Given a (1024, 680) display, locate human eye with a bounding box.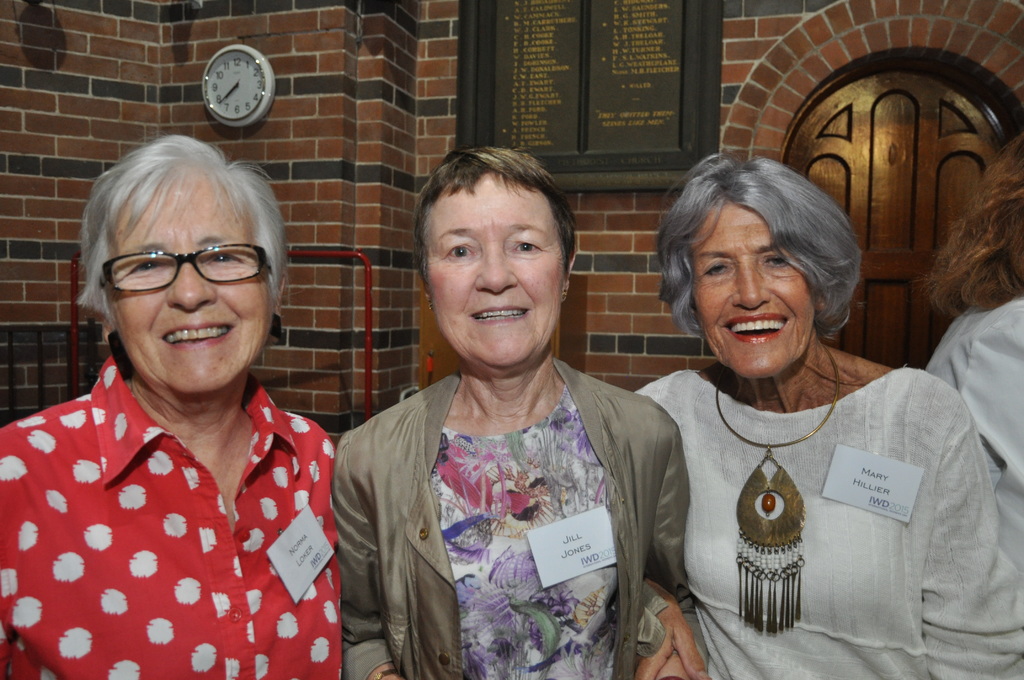
Located: bbox(511, 231, 551, 258).
